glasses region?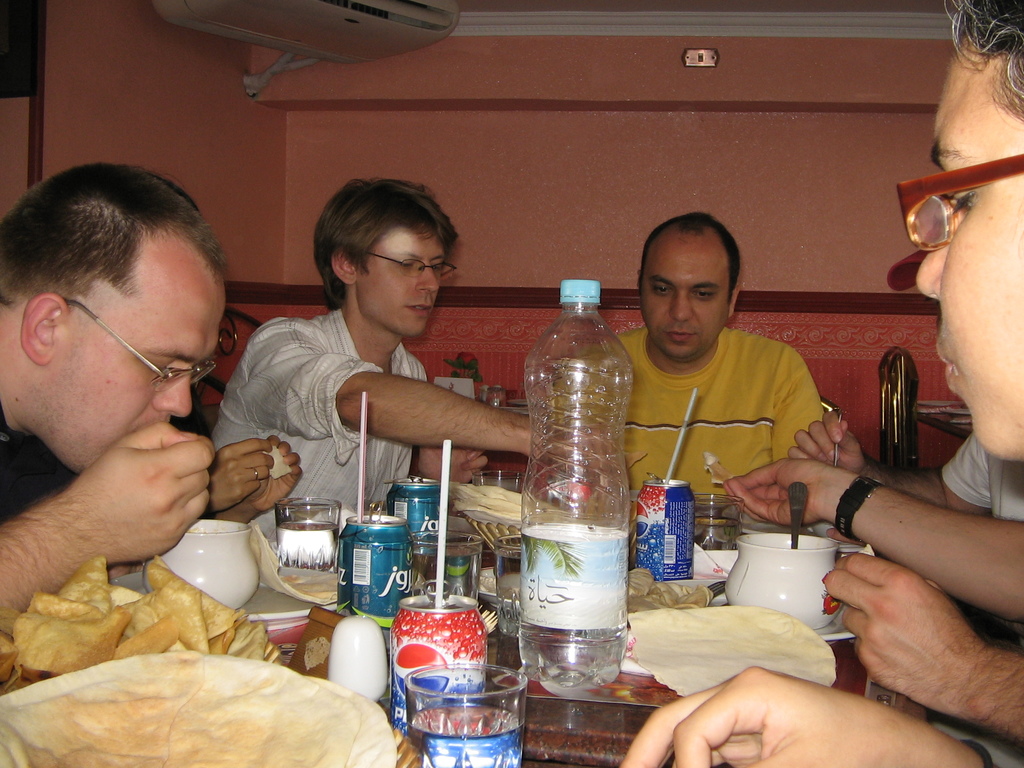
detection(898, 148, 1023, 249)
